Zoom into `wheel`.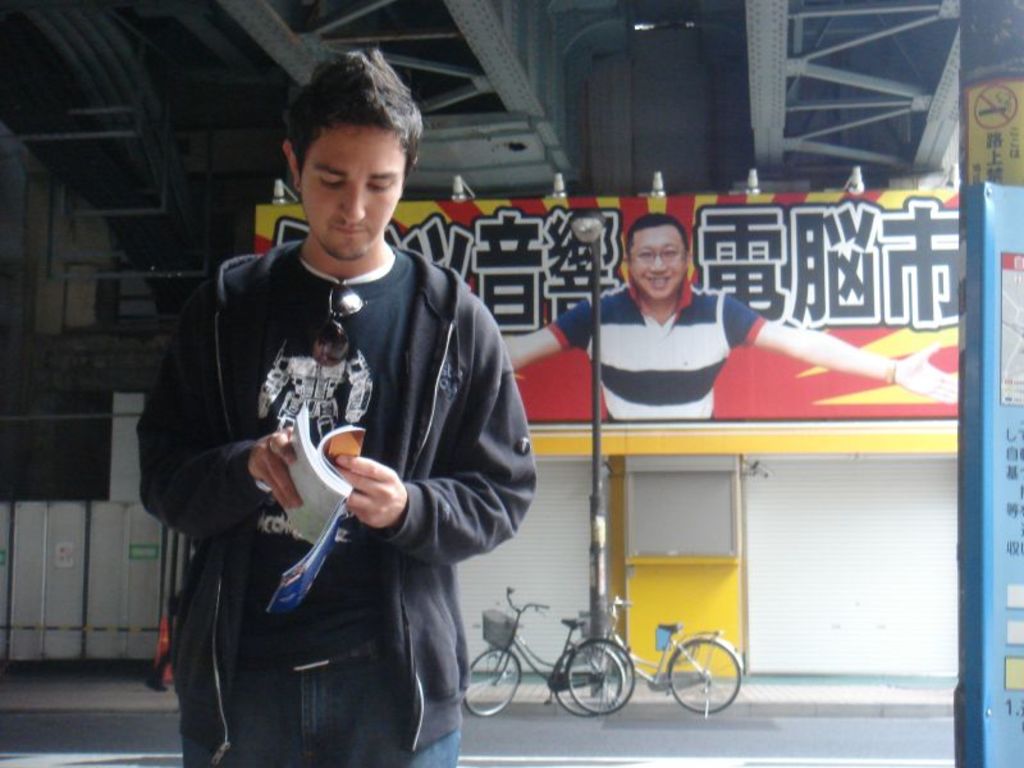
Zoom target: (460, 644, 520, 717).
